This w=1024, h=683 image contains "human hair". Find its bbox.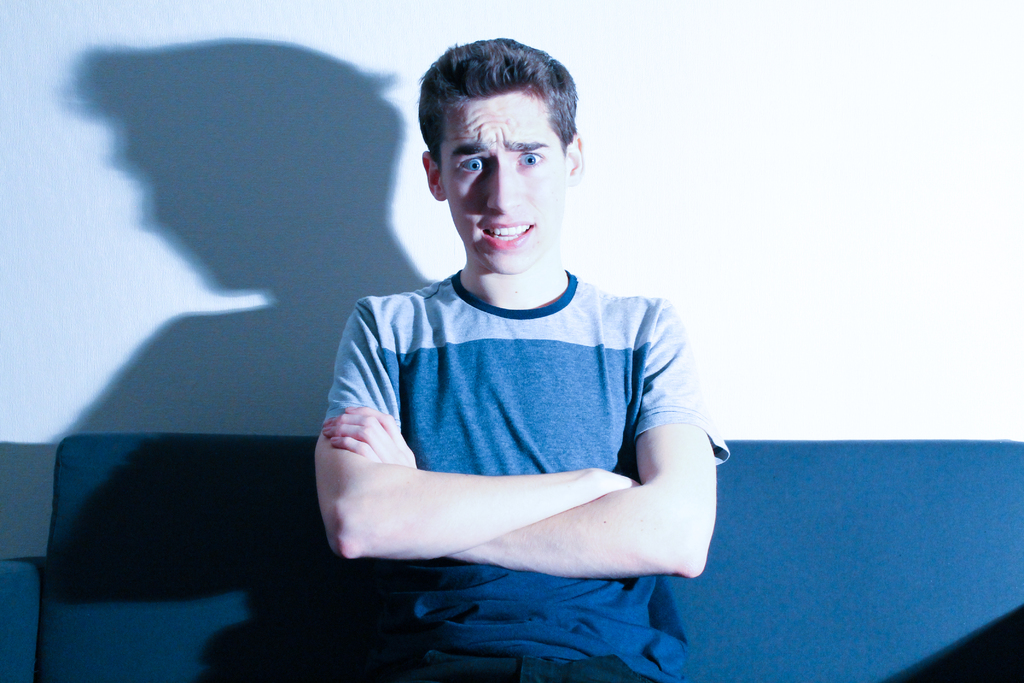
<bbox>417, 40, 579, 164</bbox>.
